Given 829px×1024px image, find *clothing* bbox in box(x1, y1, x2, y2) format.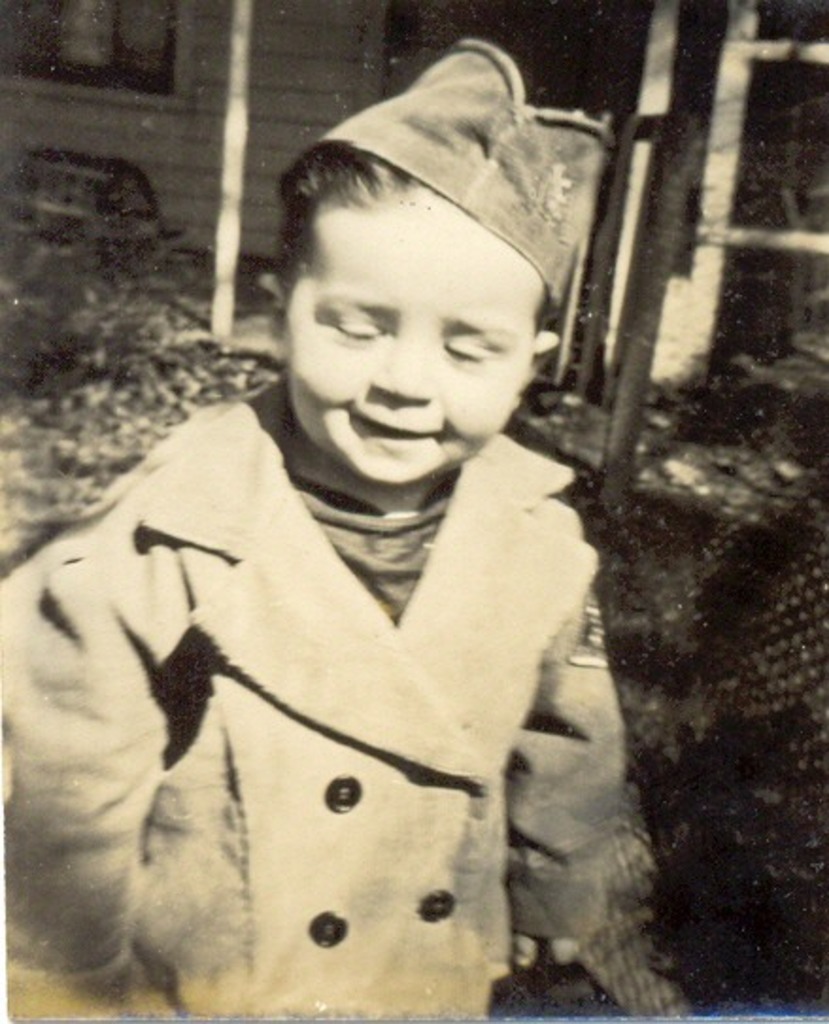
box(40, 213, 682, 1015).
